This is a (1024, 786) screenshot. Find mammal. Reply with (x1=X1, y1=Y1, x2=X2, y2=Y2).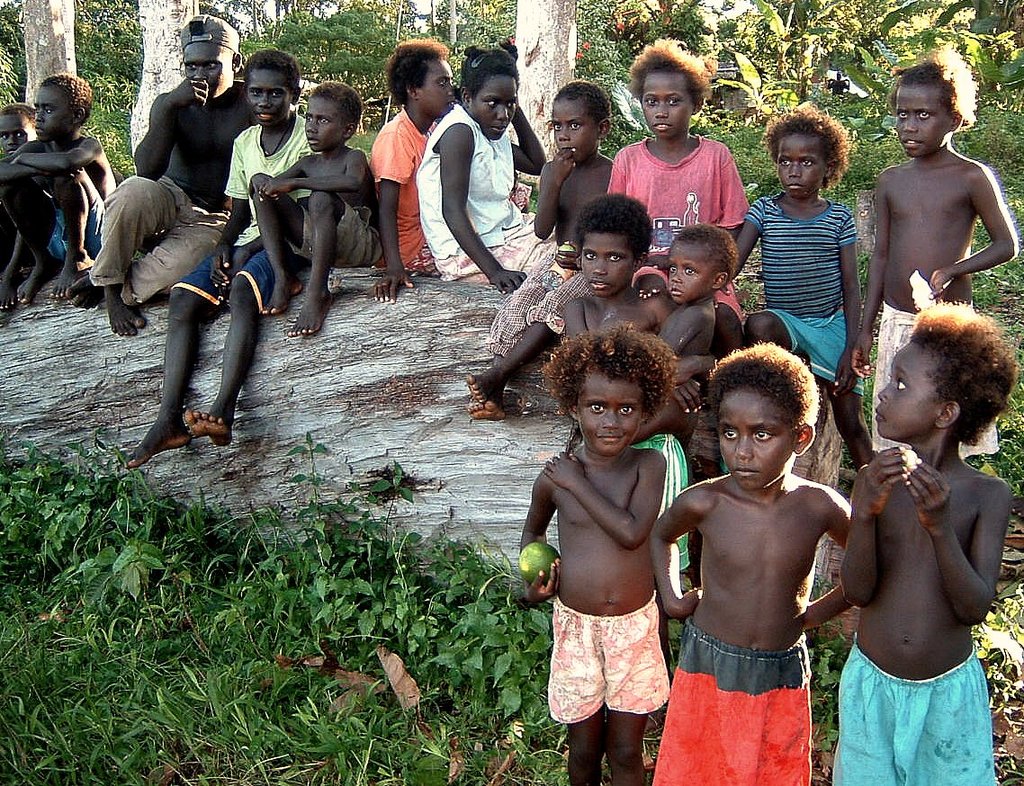
(x1=561, y1=189, x2=690, y2=661).
